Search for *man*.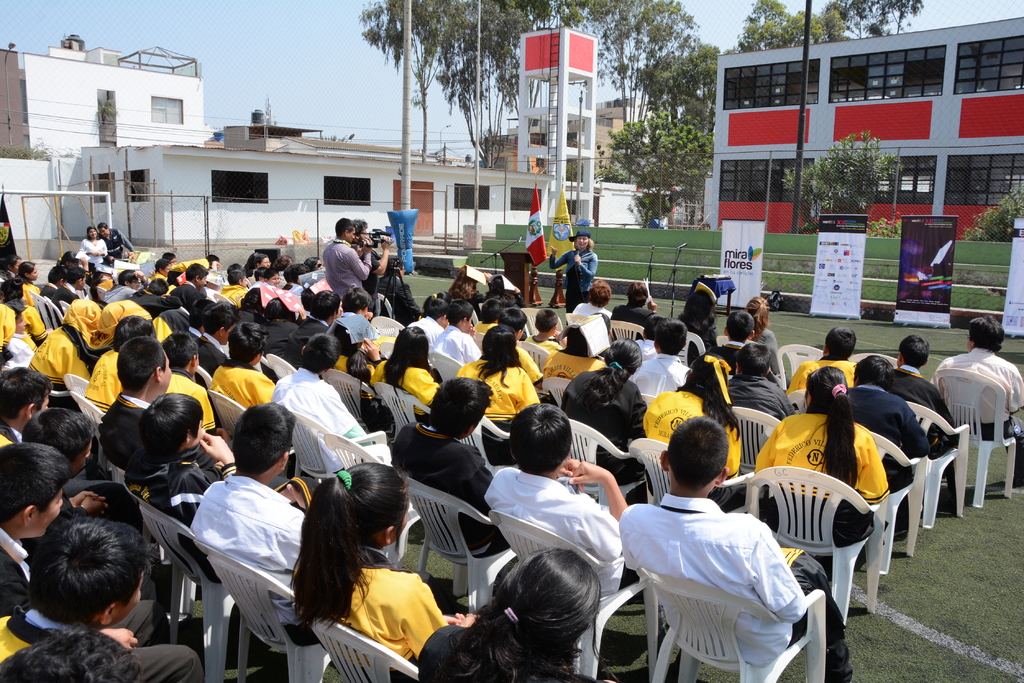
Found at box=[617, 419, 855, 682].
